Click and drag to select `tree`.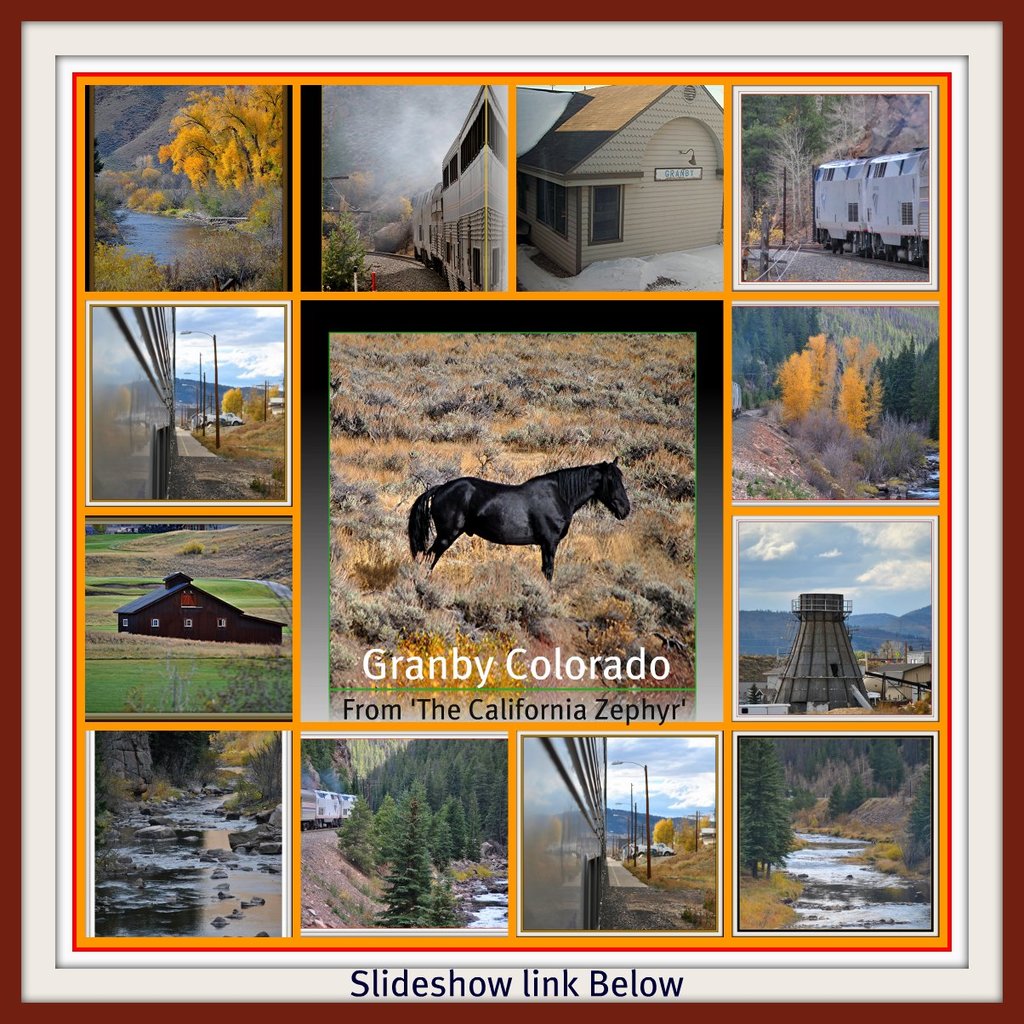
Selection: bbox=(156, 83, 280, 188).
